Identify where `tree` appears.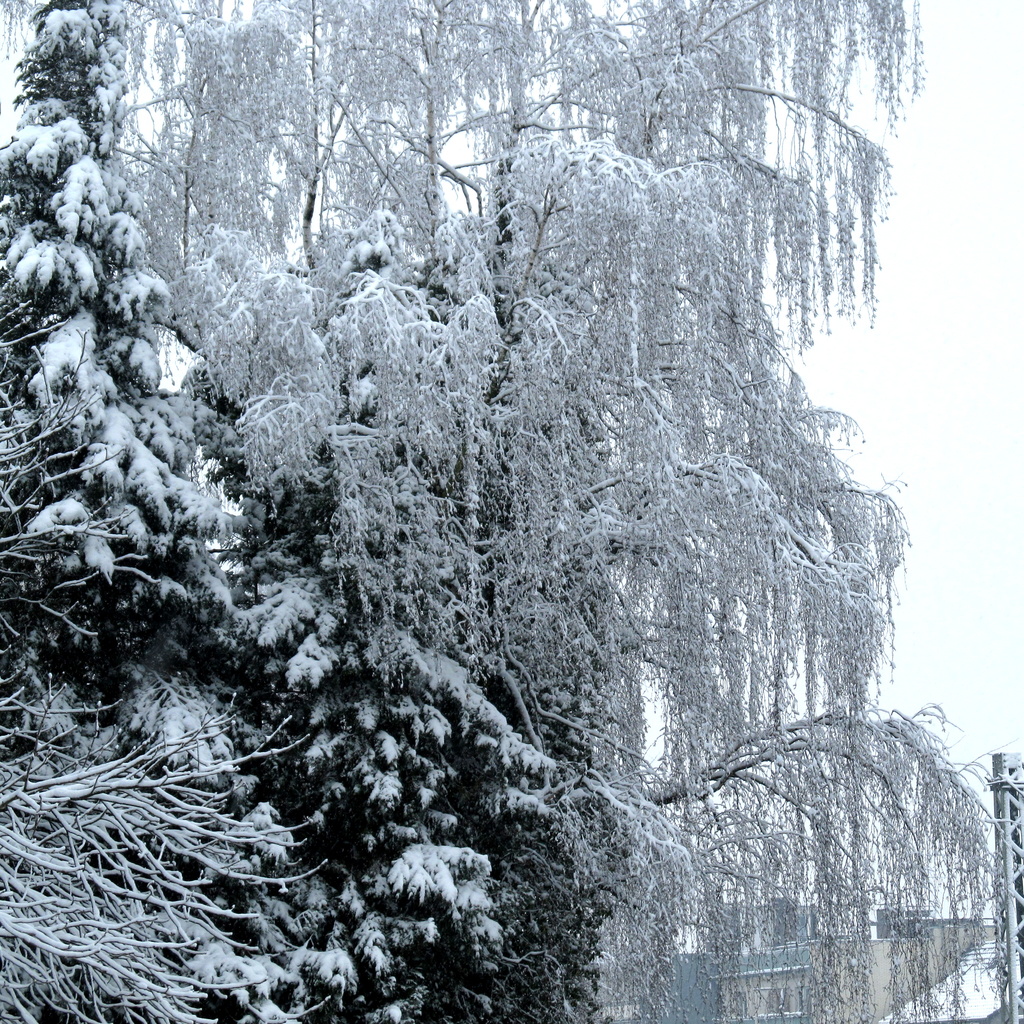
Appears at BBox(348, 579, 1023, 1018).
